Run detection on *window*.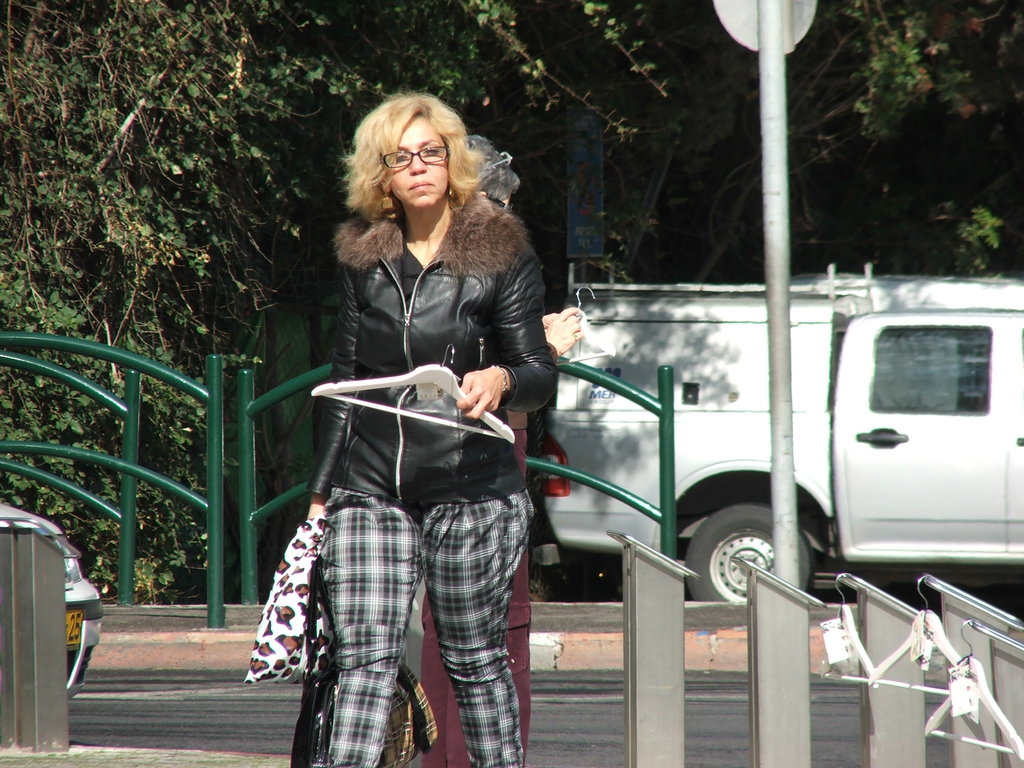
Result: [868, 325, 990, 415].
